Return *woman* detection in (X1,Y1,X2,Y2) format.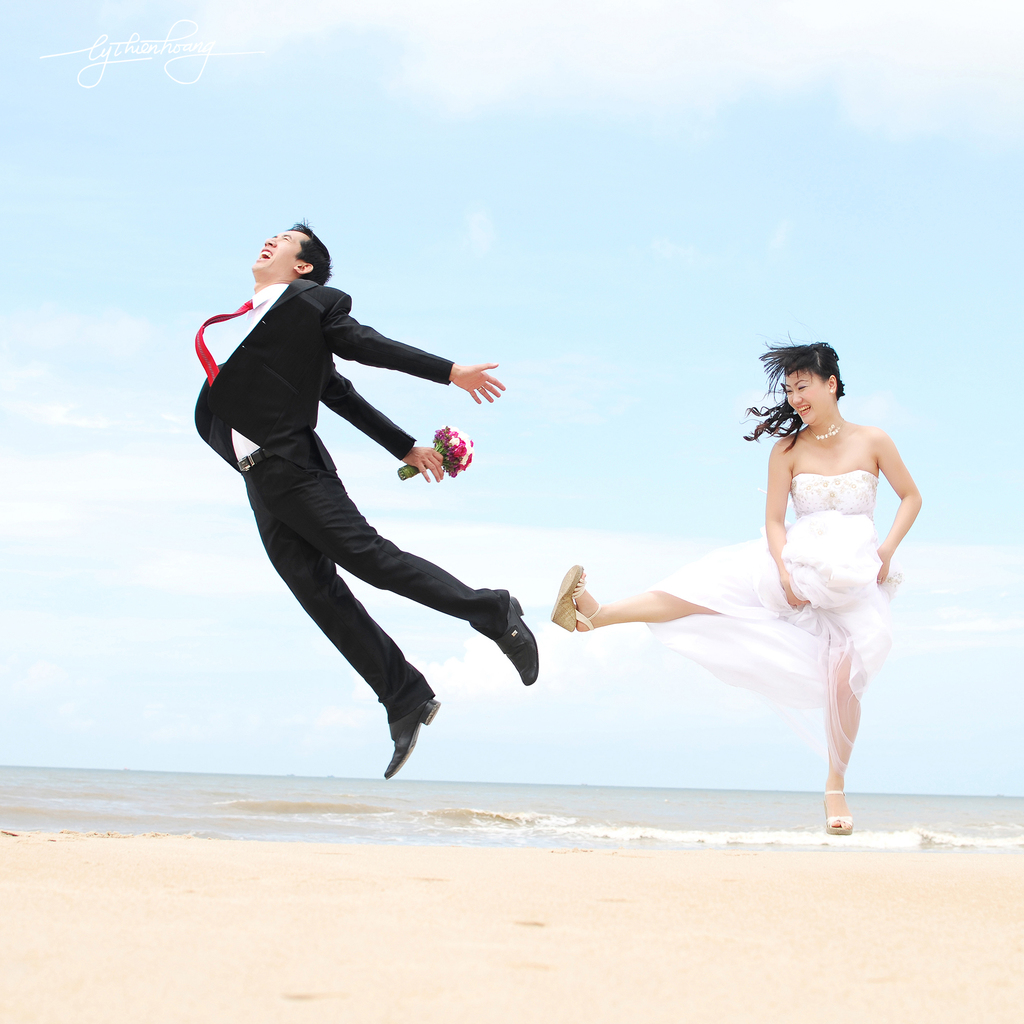
(575,336,940,826).
